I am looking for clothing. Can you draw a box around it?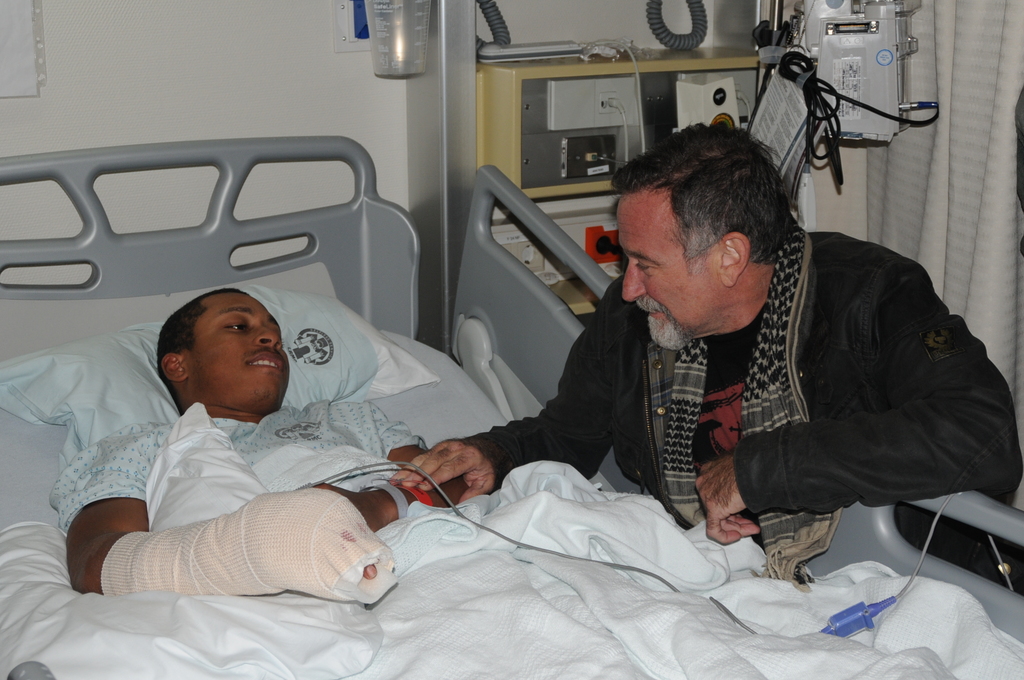
Sure, the bounding box is (left=509, top=177, right=996, bottom=578).
